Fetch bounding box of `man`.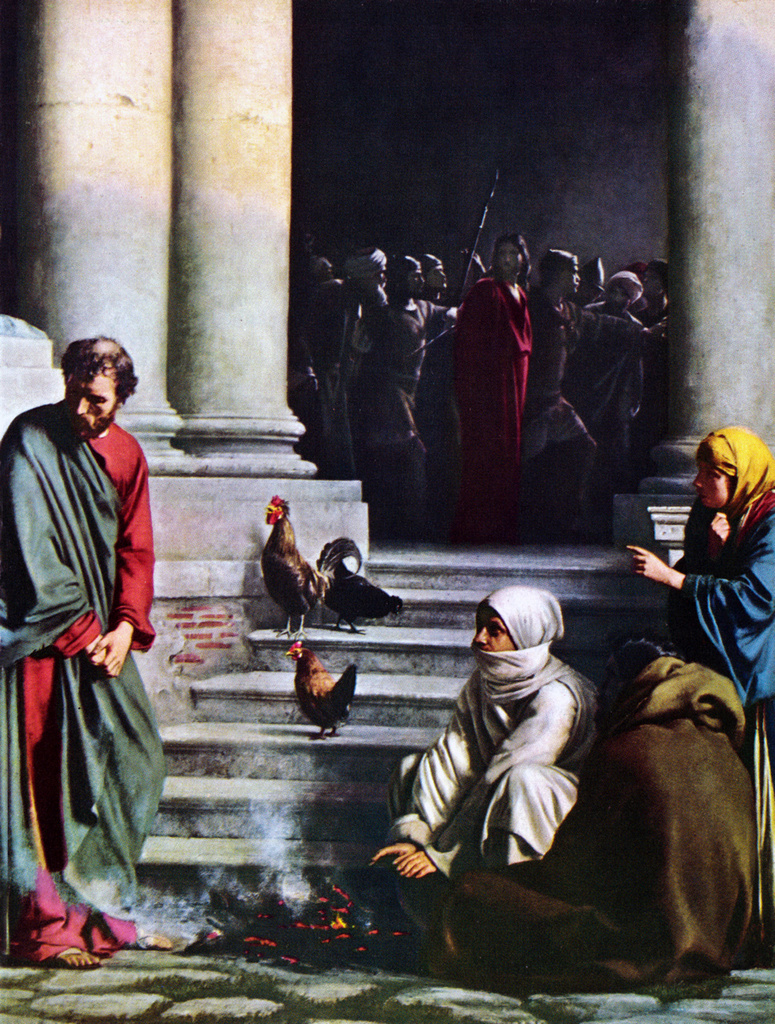
Bbox: (left=12, top=309, right=193, bottom=938).
